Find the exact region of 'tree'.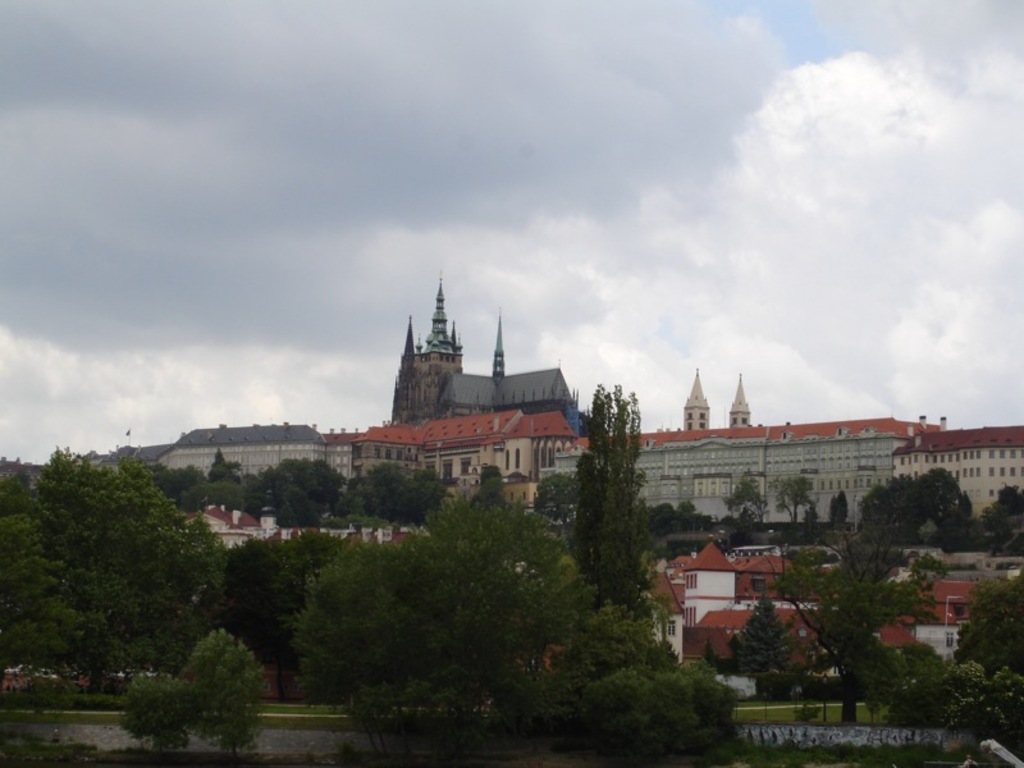
Exact region: left=517, top=596, right=758, bottom=755.
